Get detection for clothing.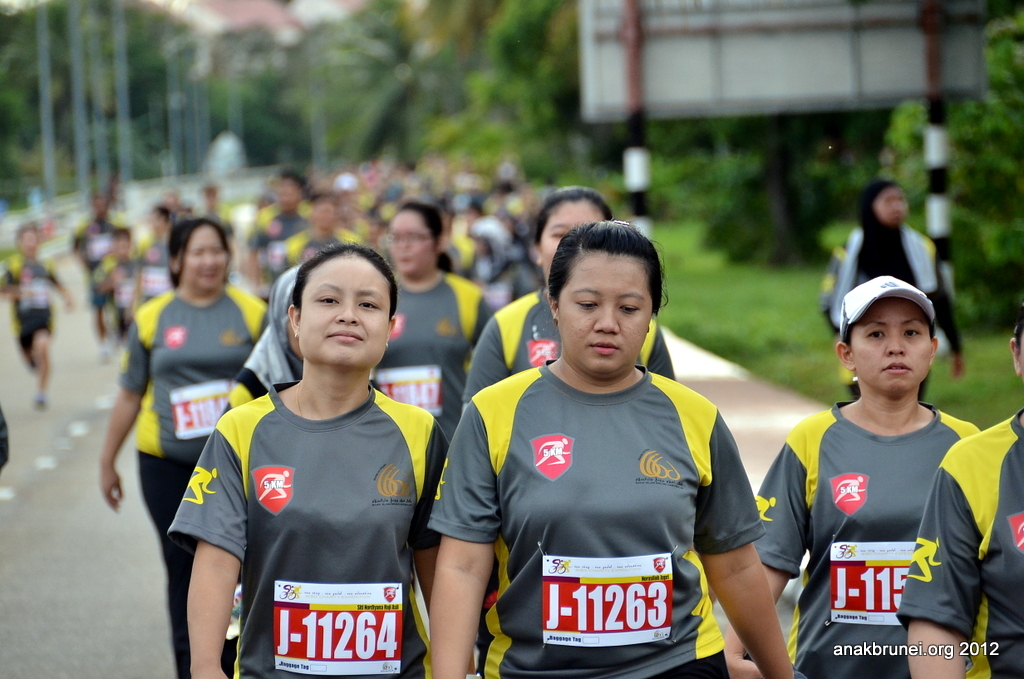
Detection: {"left": 119, "top": 284, "right": 269, "bottom": 461}.
